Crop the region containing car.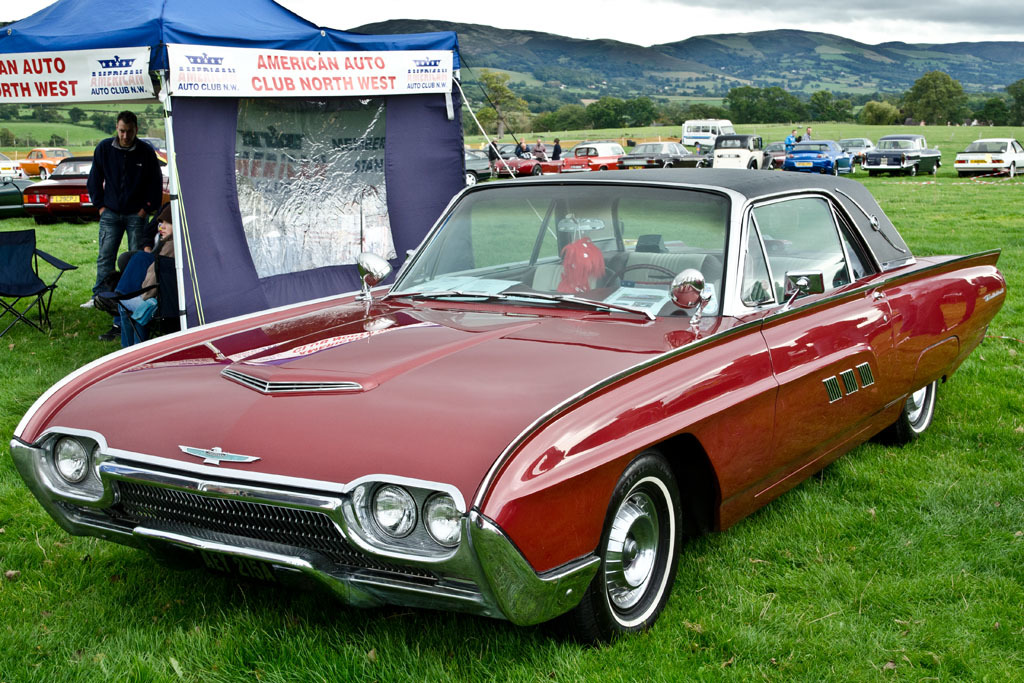
Crop region: crop(493, 150, 566, 181).
